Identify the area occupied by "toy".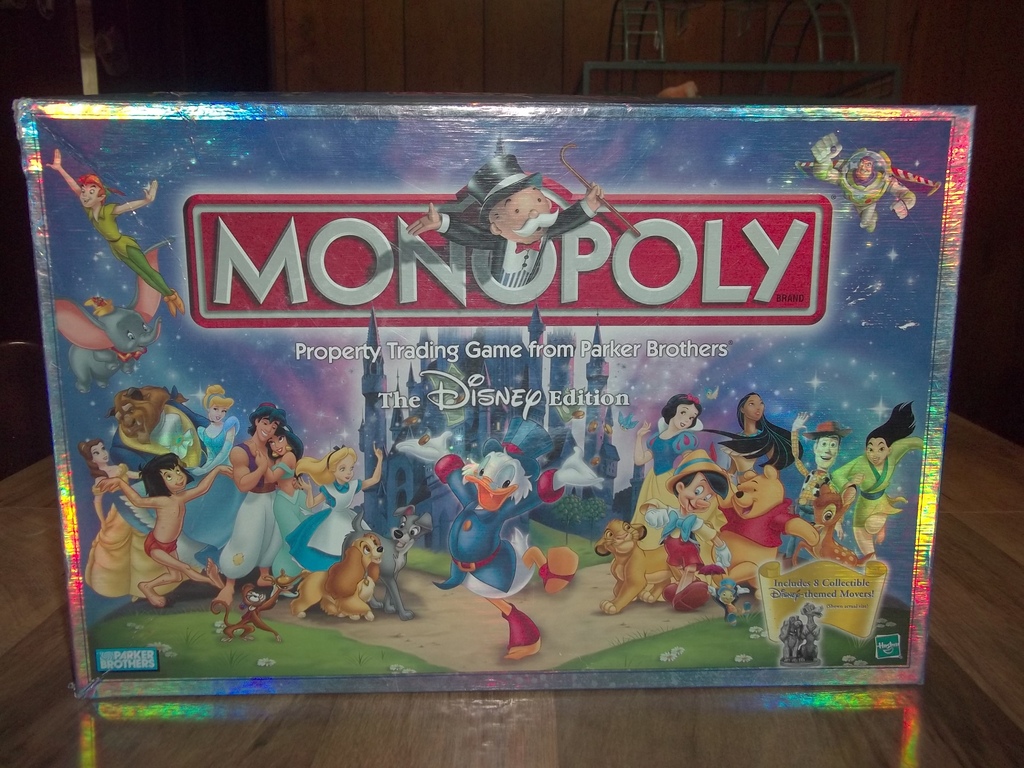
Area: crop(634, 451, 743, 585).
